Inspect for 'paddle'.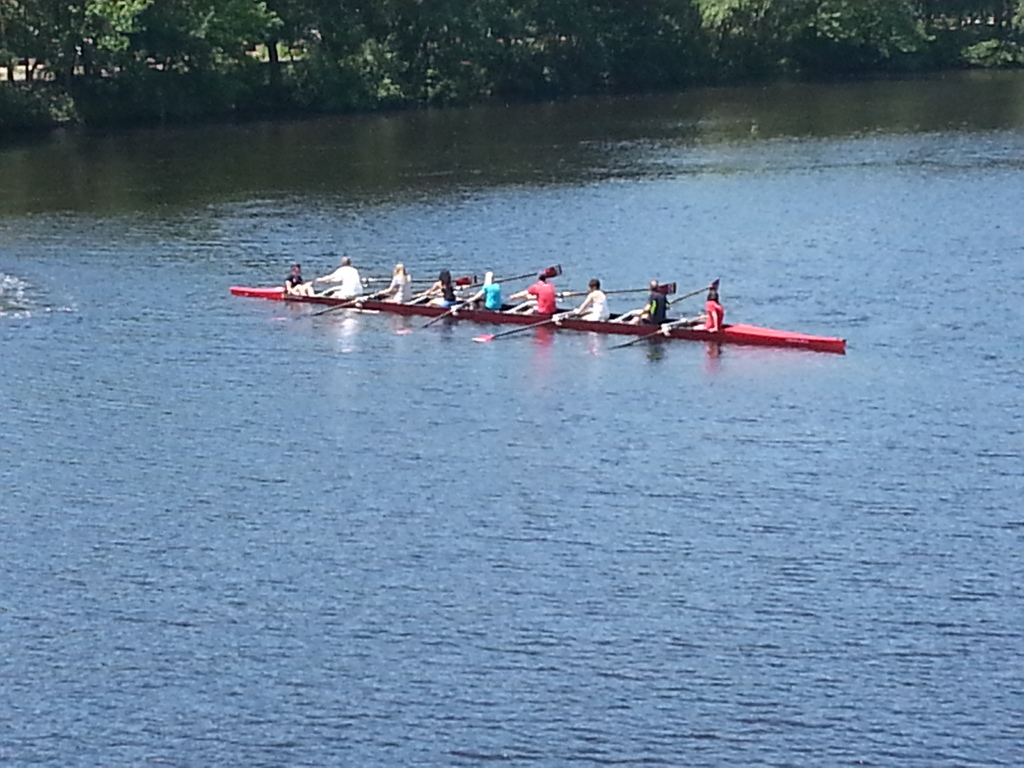
Inspection: left=367, top=276, right=440, bottom=284.
